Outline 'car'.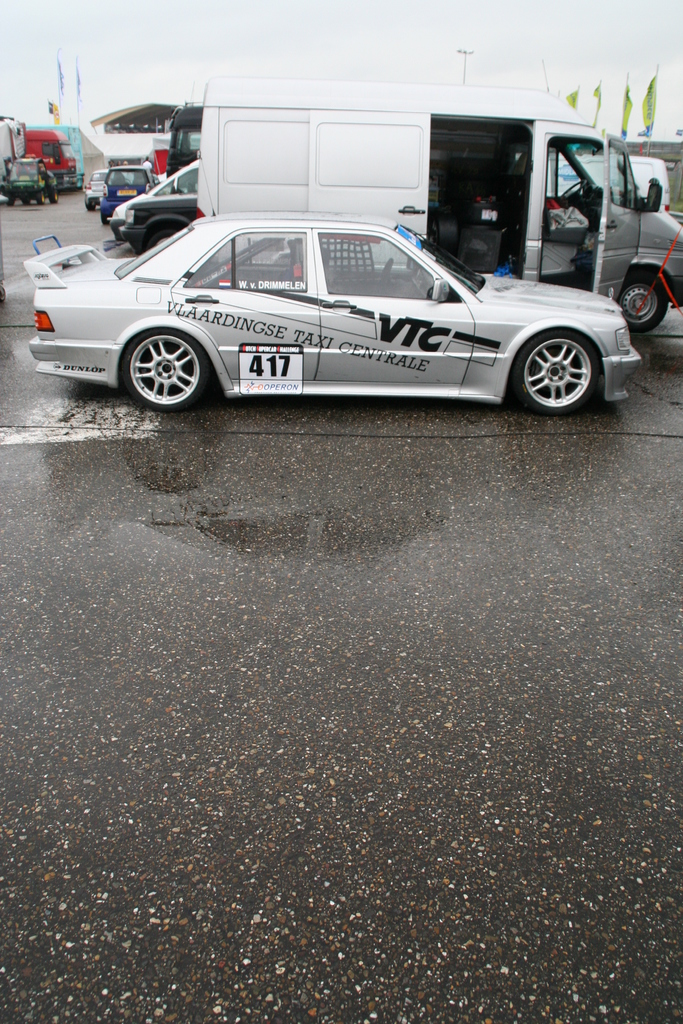
Outline: 109 164 211 253.
